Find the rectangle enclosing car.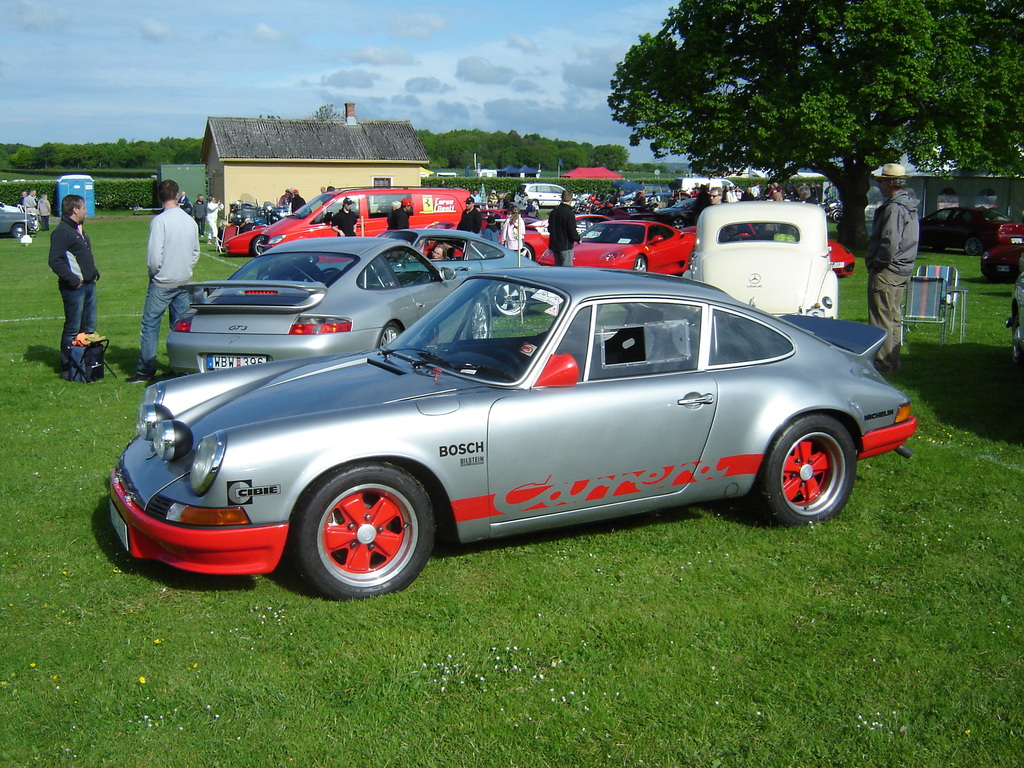
region(538, 220, 694, 275).
